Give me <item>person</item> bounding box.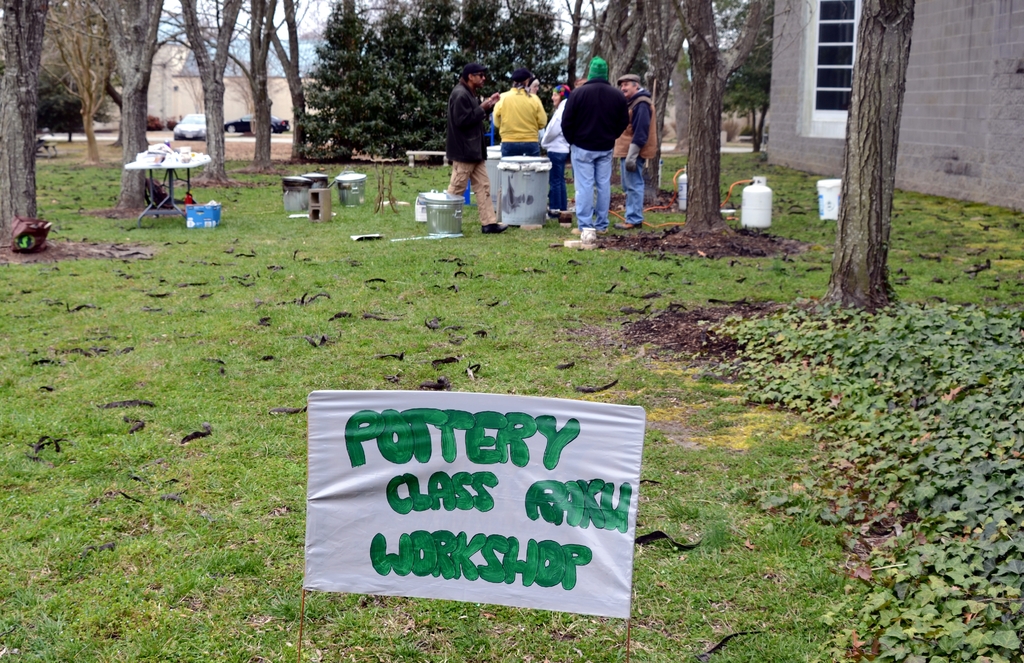
(left=559, top=59, right=629, bottom=237).
